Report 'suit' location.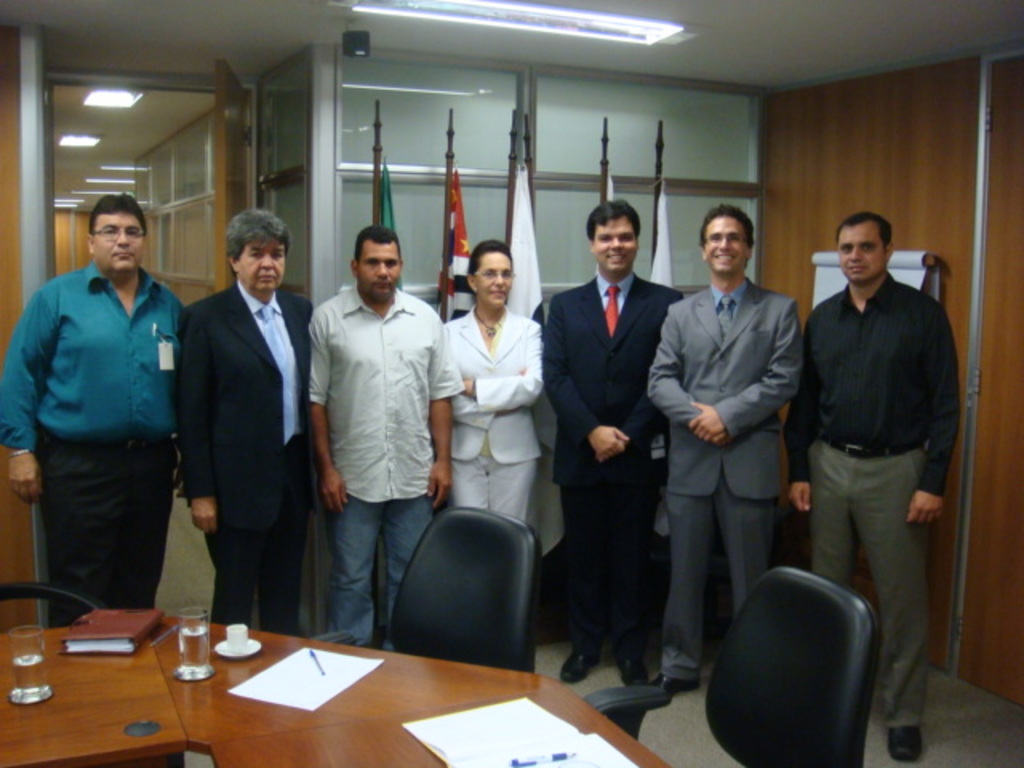
Report: (542, 272, 683, 659).
